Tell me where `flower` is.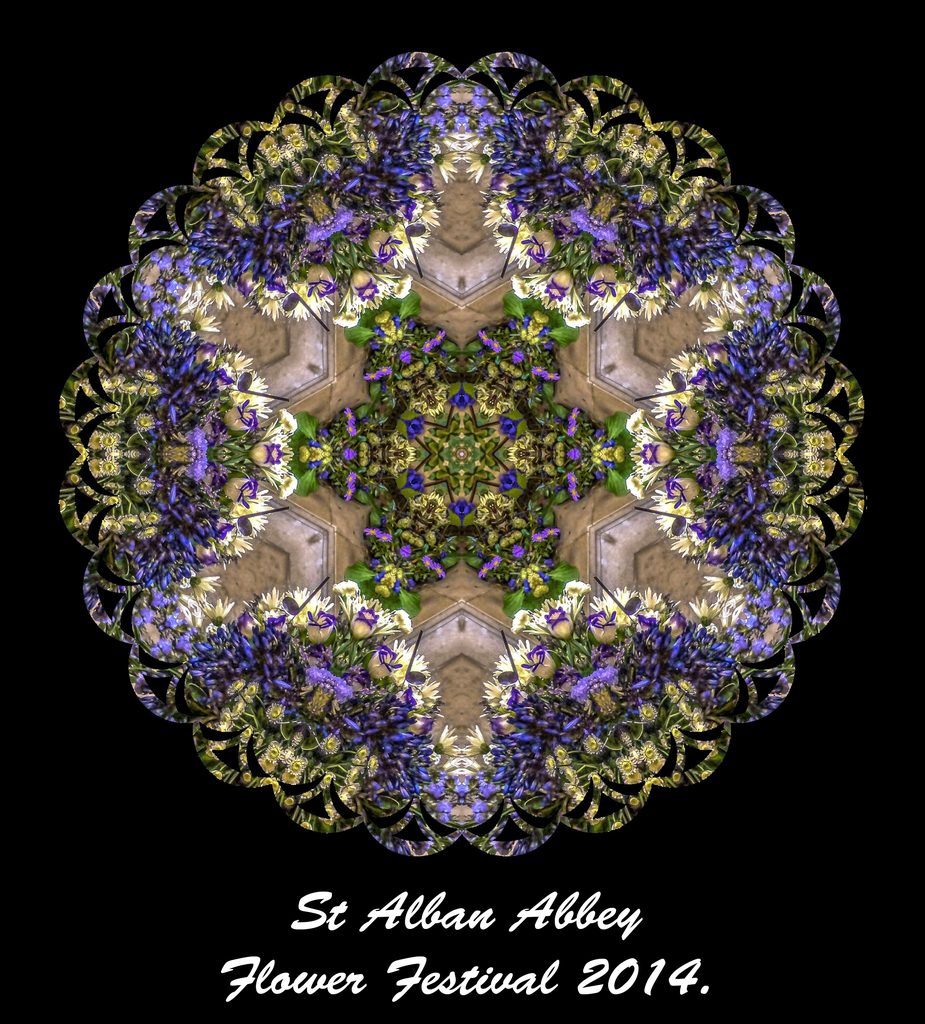
`flower` is at {"left": 104, "top": 159, "right": 811, "bottom": 751}.
